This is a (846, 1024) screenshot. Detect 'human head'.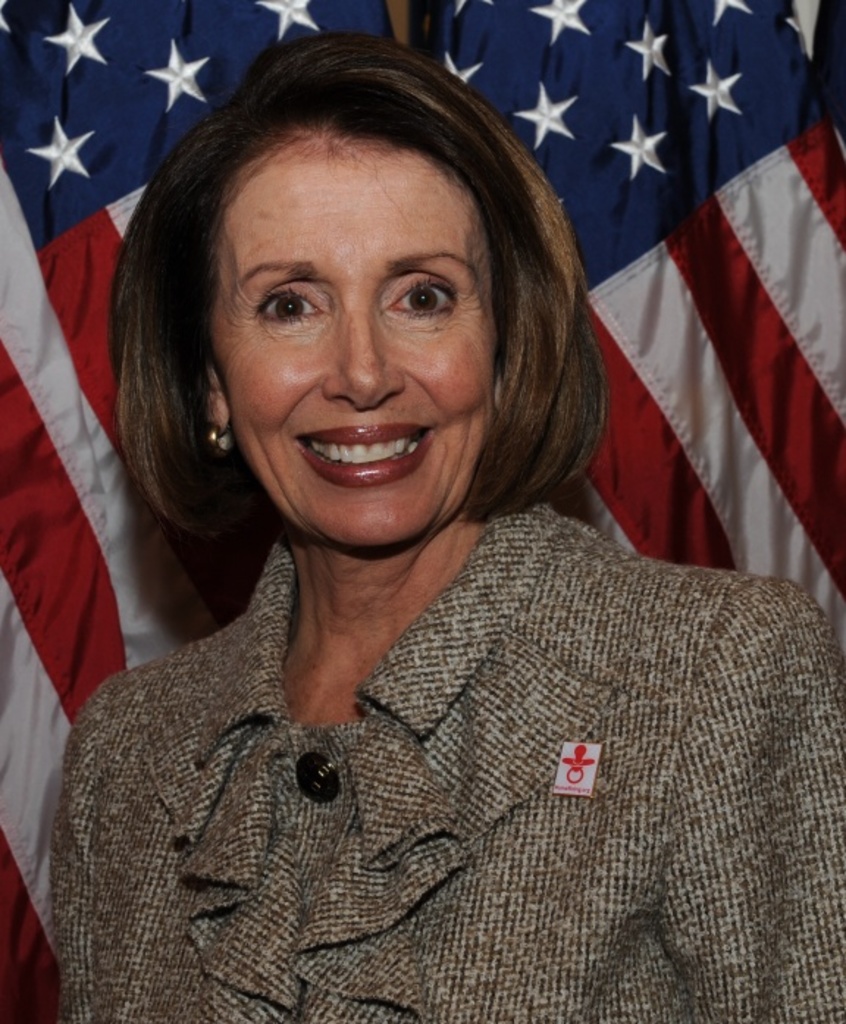
box=[182, 66, 577, 523].
